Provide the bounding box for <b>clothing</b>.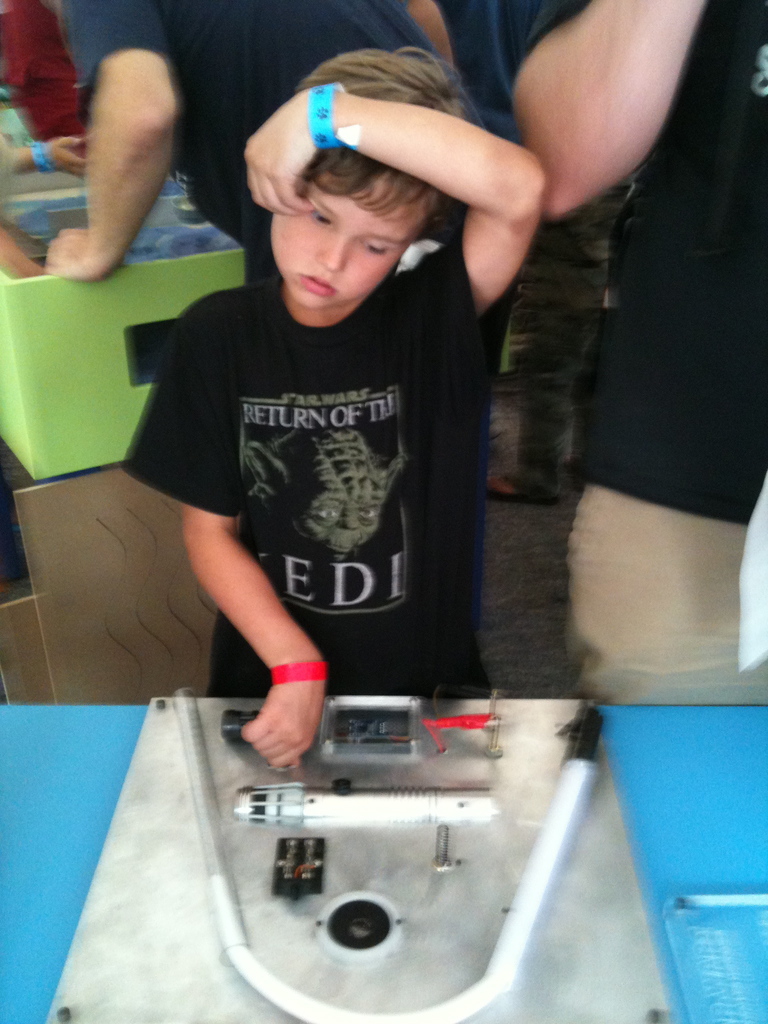
BBox(55, 0, 489, 285).
